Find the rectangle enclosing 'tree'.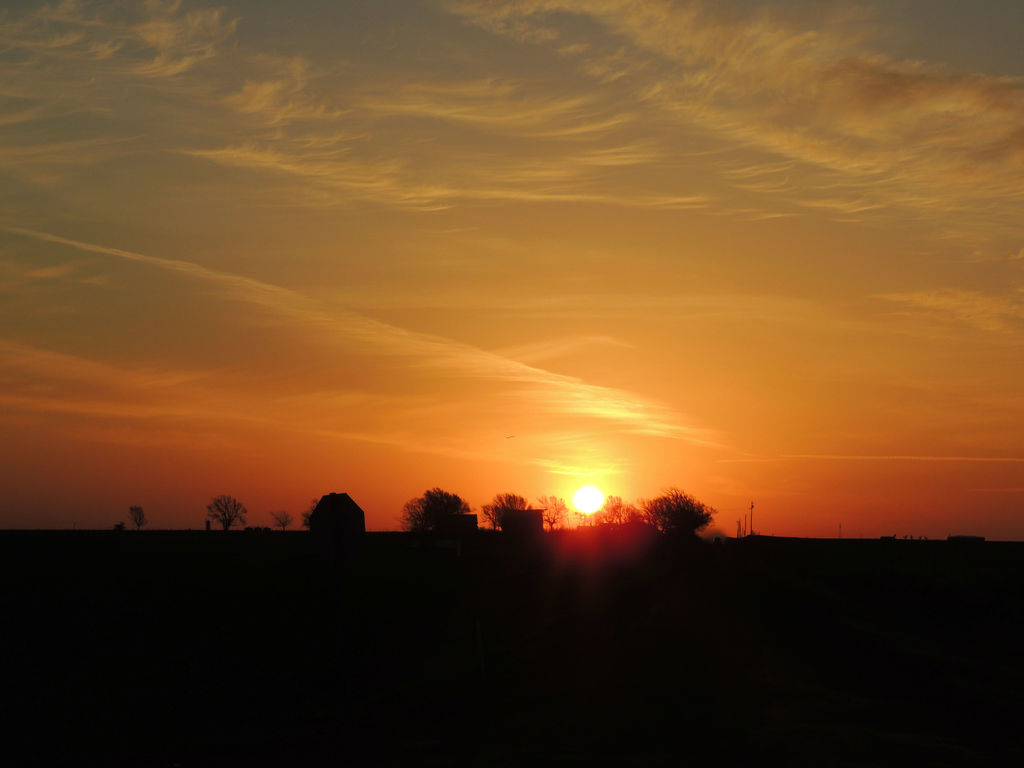
<region>298, 491, 371, 537</region>.
